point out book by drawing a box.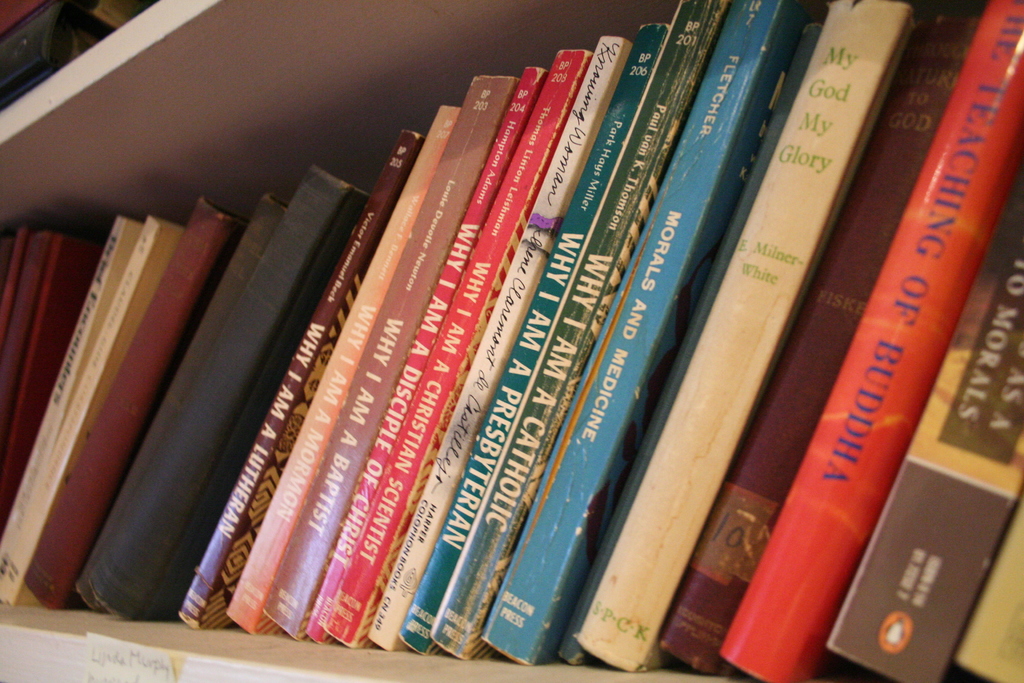
bbox=[719, 2, 1023, 682].
